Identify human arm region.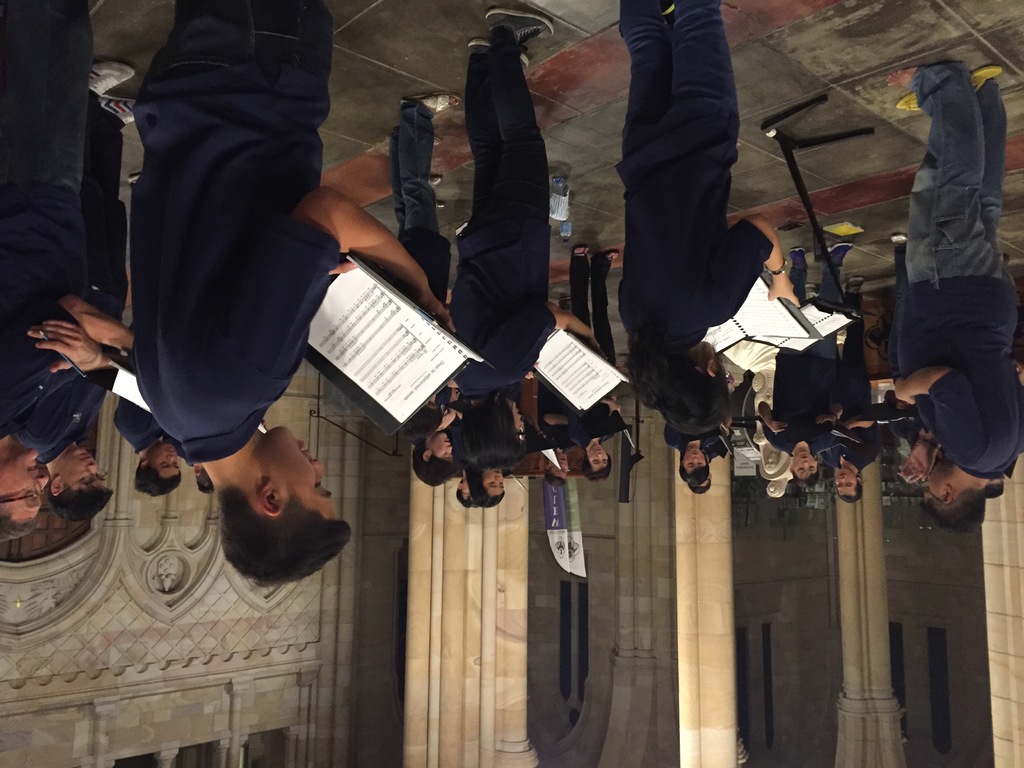
Region: <bbox>839, 414, 875, 462</bbox>.
